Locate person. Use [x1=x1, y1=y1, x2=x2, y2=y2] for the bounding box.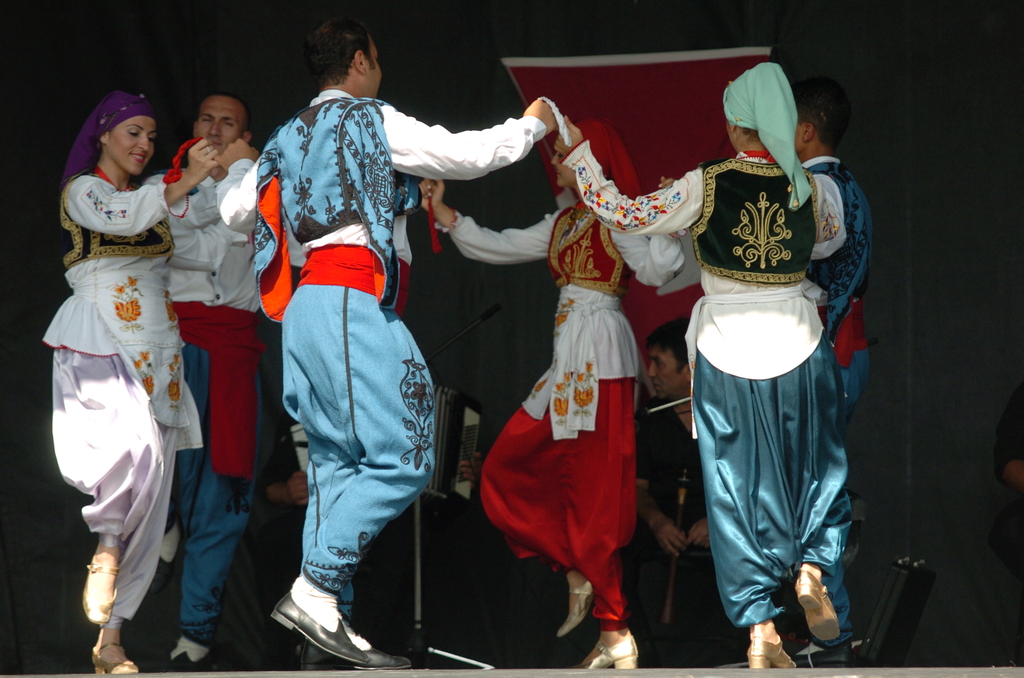
[x1=991, y1=385, x2=1023, y2=580].
